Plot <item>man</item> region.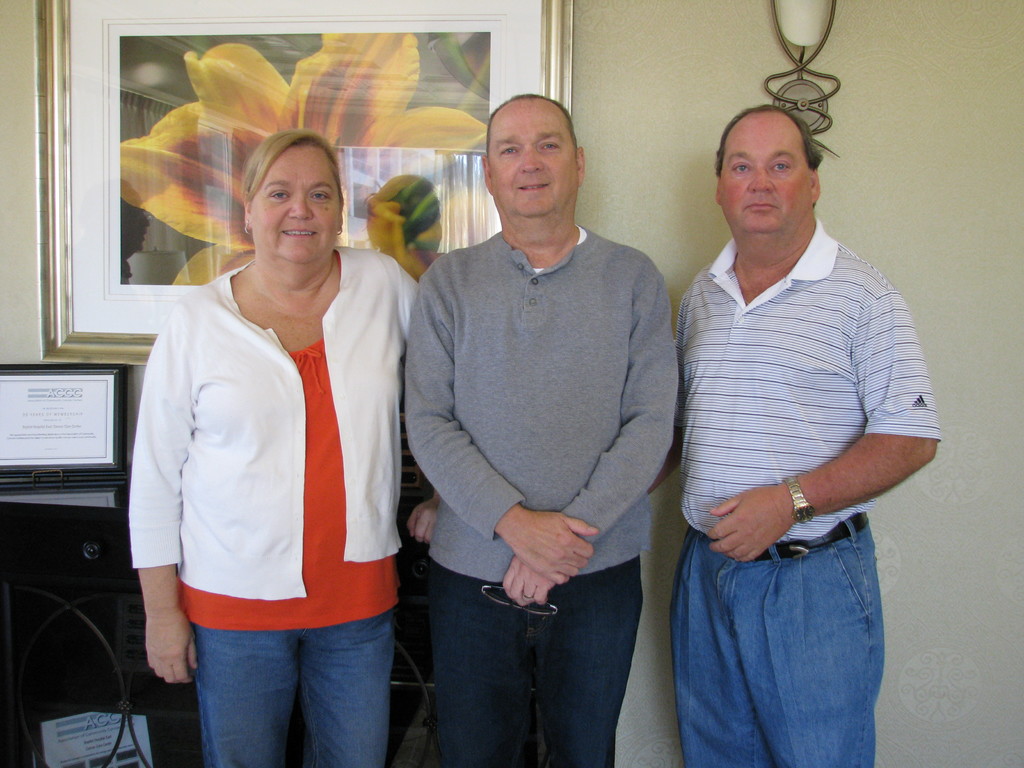
Plotted at bbox(406, 94, 675, 767).
